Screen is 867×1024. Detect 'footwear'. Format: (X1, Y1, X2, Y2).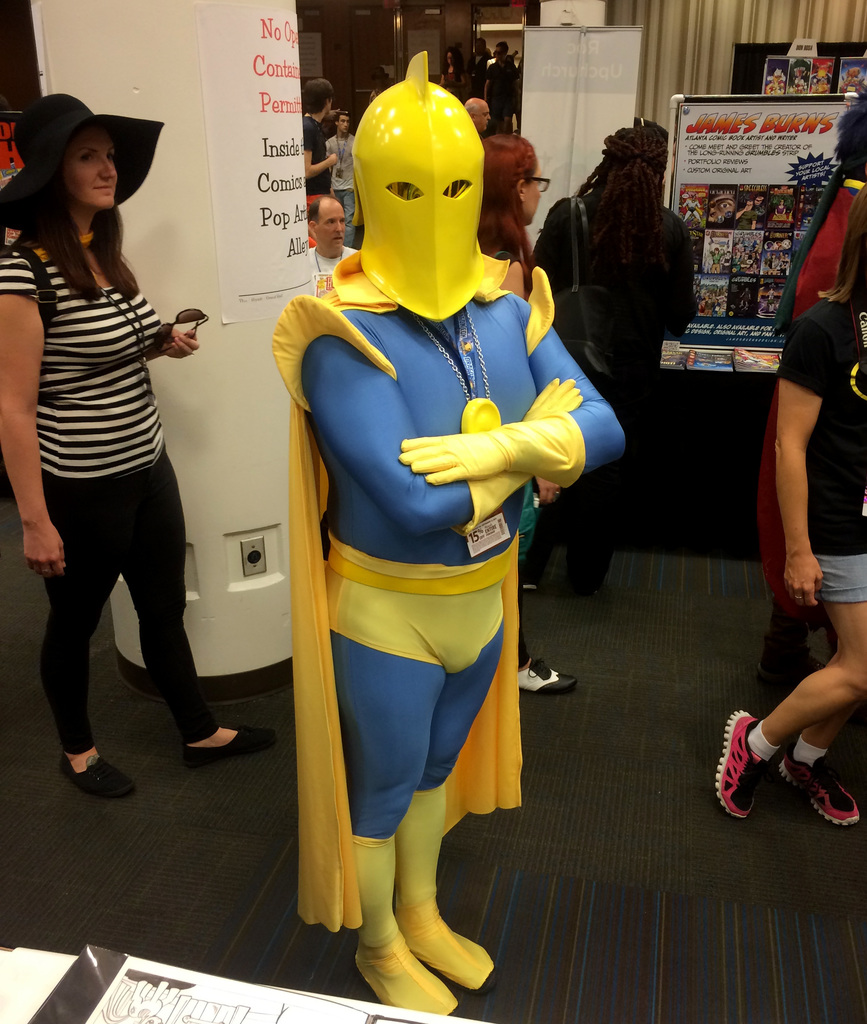
(510, 659, 580, 700).
